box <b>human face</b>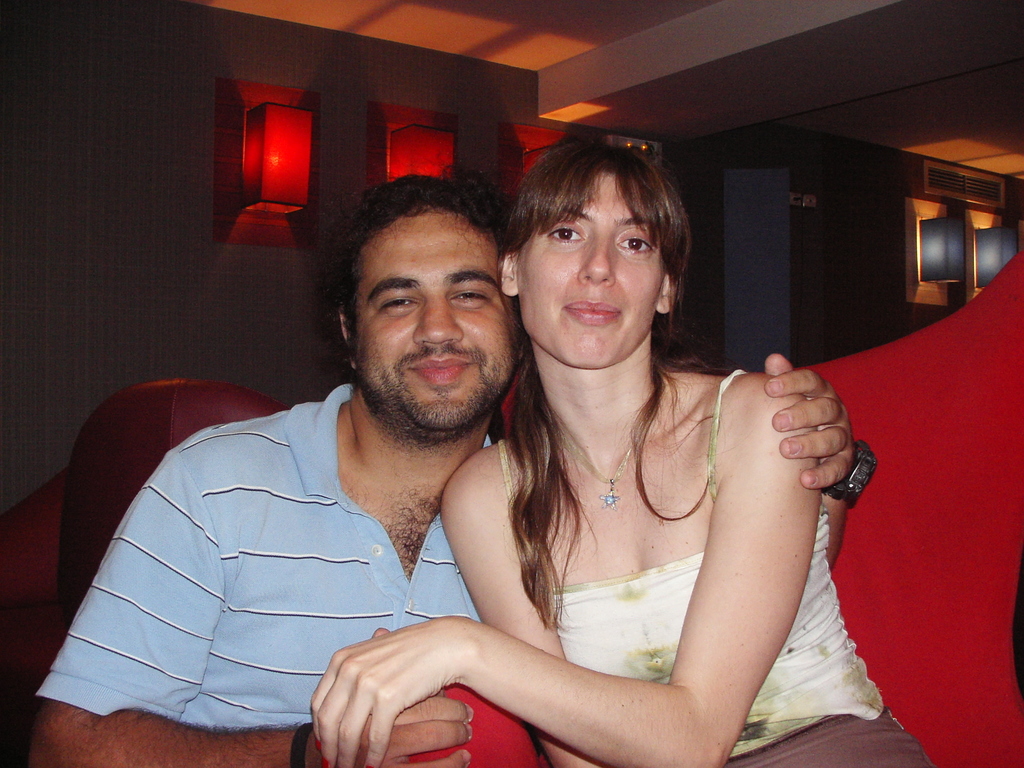
524 166 669 371
